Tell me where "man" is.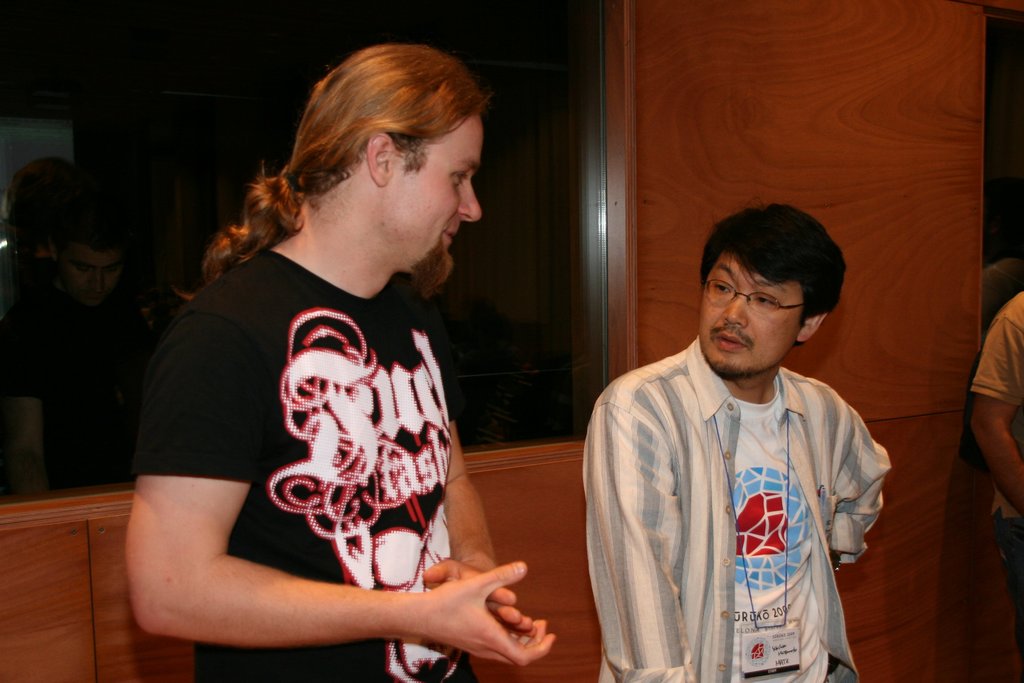
"man" is at (left=124, top=40, right=556, bottom=682).
